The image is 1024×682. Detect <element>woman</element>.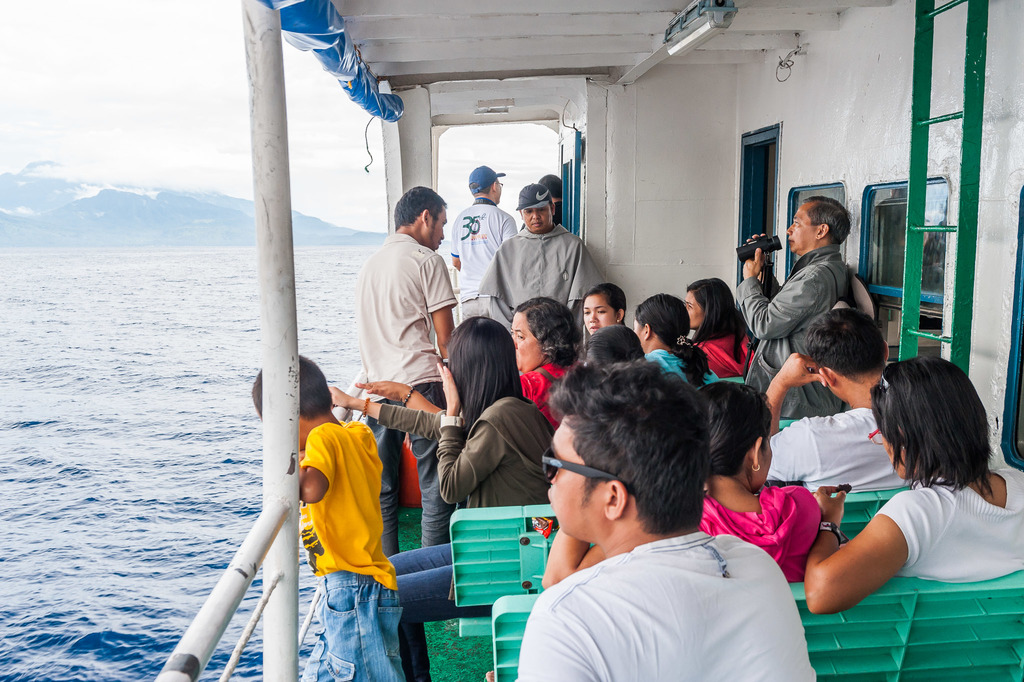
Detection: left=539, top=378, right=823, bottom=588.
